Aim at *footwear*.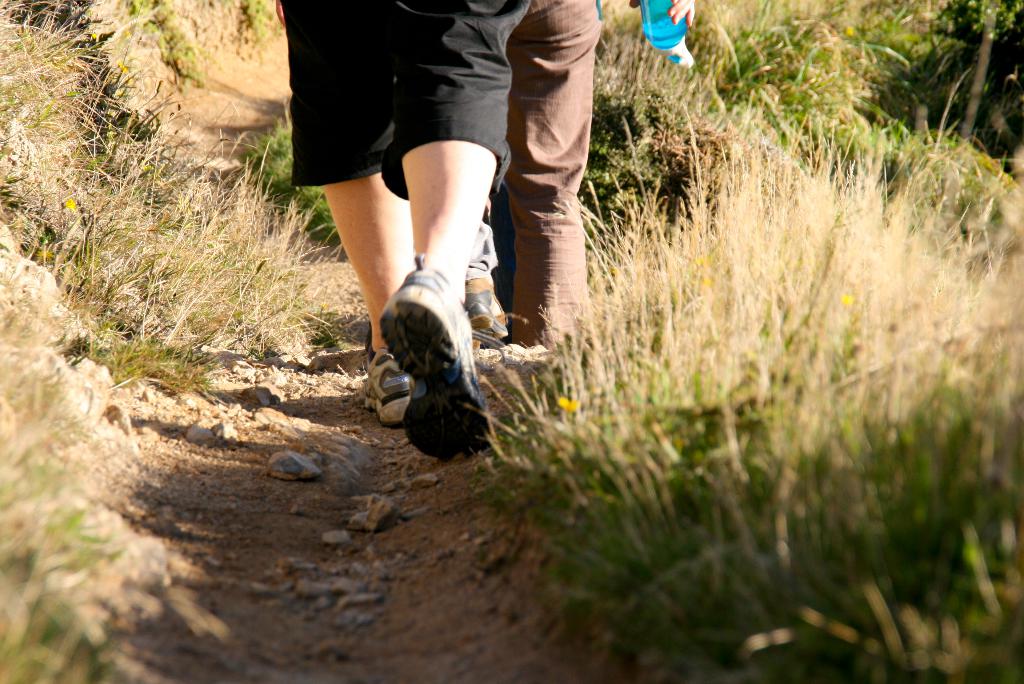
Aimed at bbox=(355, 348, 411, 428).
